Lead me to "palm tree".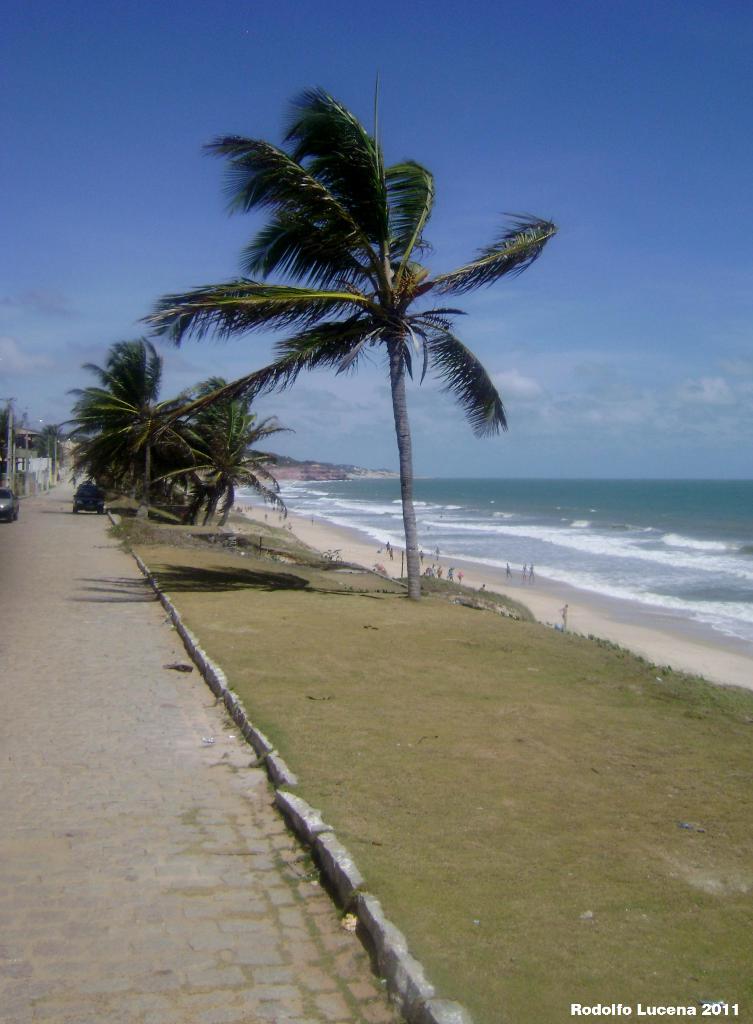
Lead to bbox(40, 335, 193, 524).
